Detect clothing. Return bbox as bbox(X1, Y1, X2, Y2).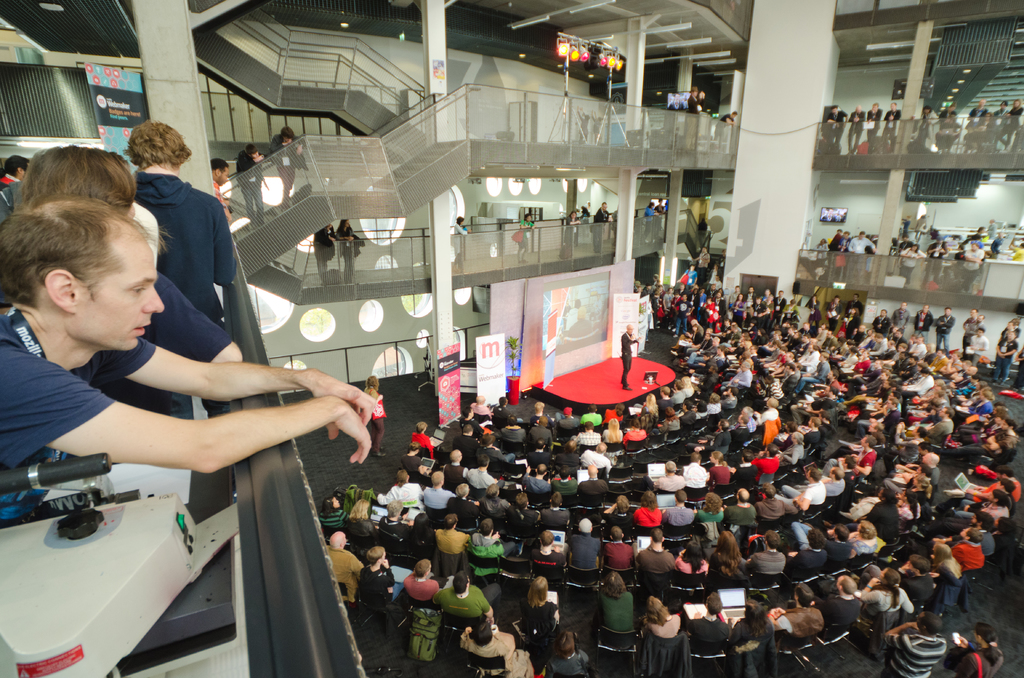
bbox(521, 469, 550, 494).
